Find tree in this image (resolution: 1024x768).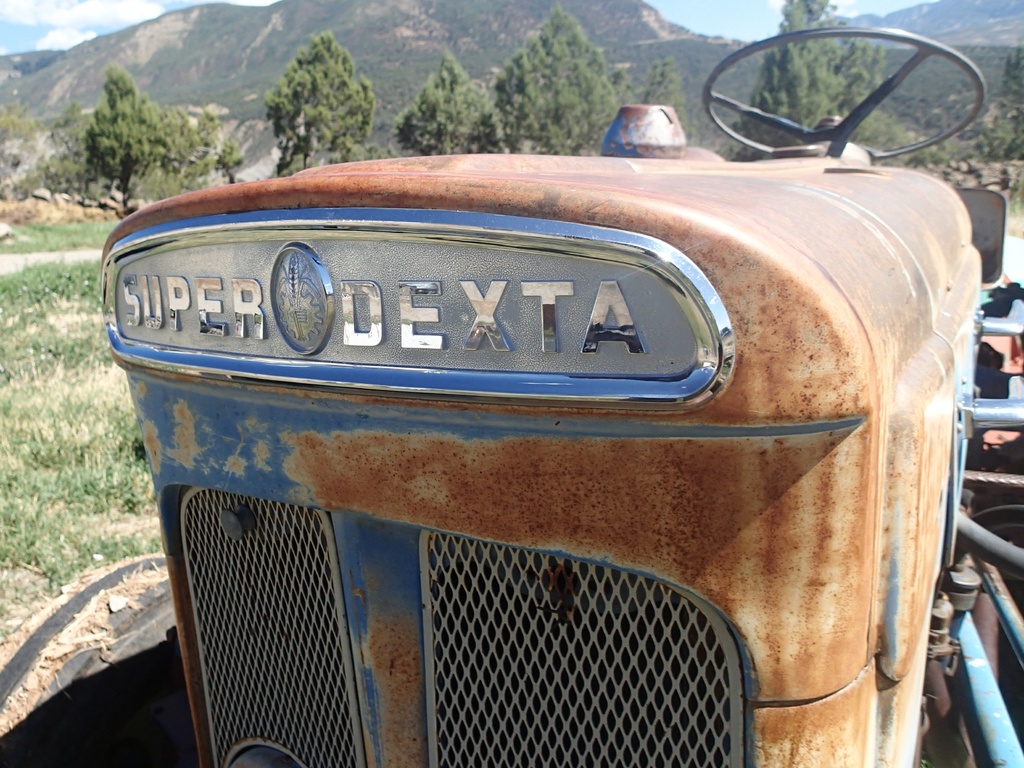
[x1=255, y1=29, x2=378, y2=166].
